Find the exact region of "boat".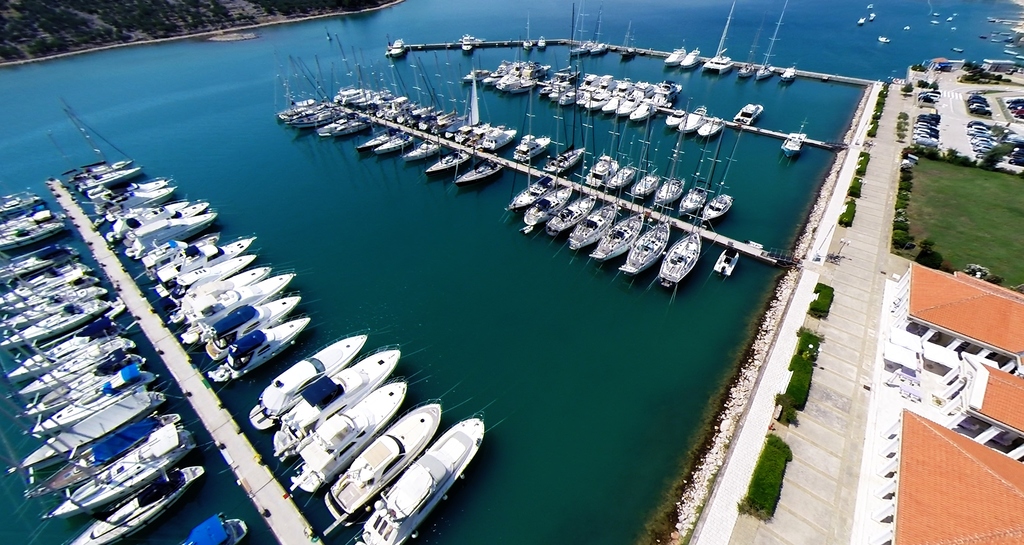
Exact region: (left=353, top=123, right=396, bottom=157).
